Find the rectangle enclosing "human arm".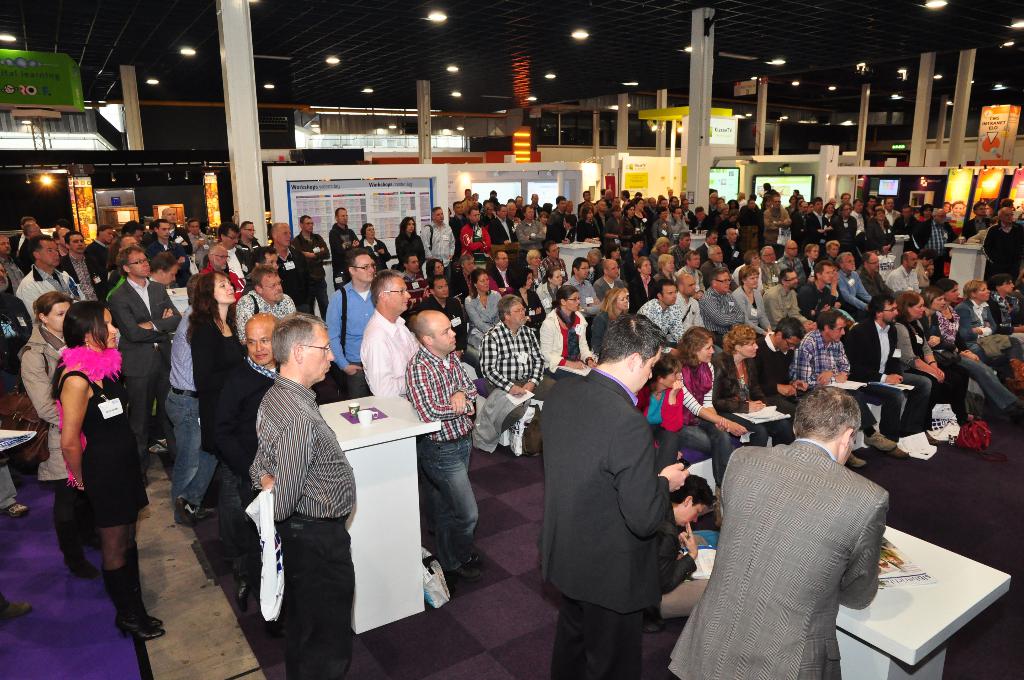
crop(788, 364, 812, 396).
